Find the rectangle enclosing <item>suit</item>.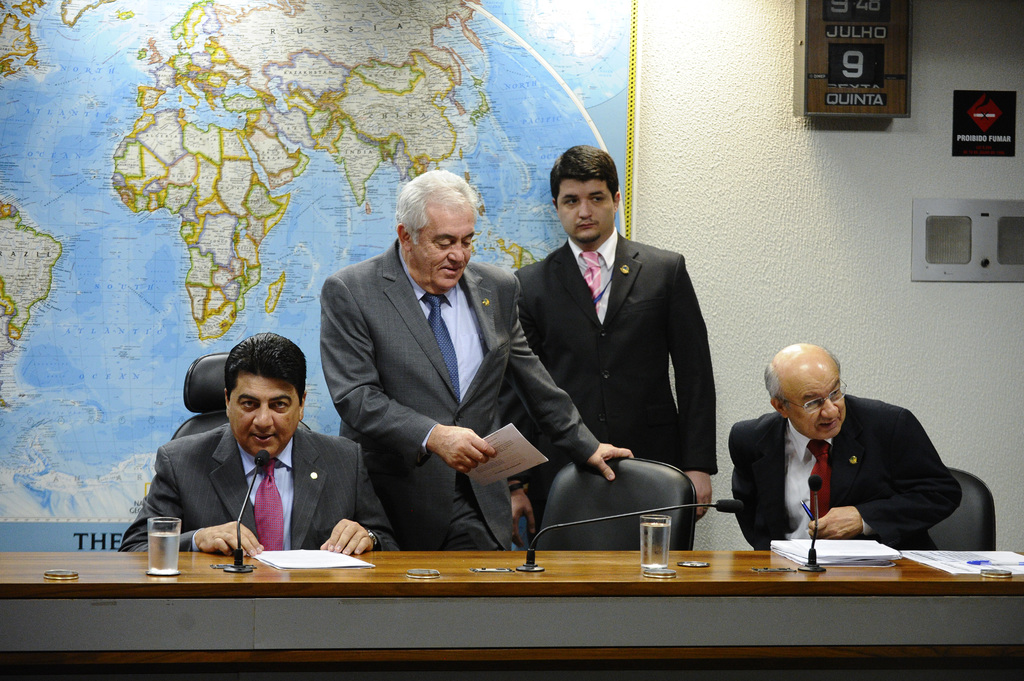
(x1=524, y1=142, x2=729, y2=547).
